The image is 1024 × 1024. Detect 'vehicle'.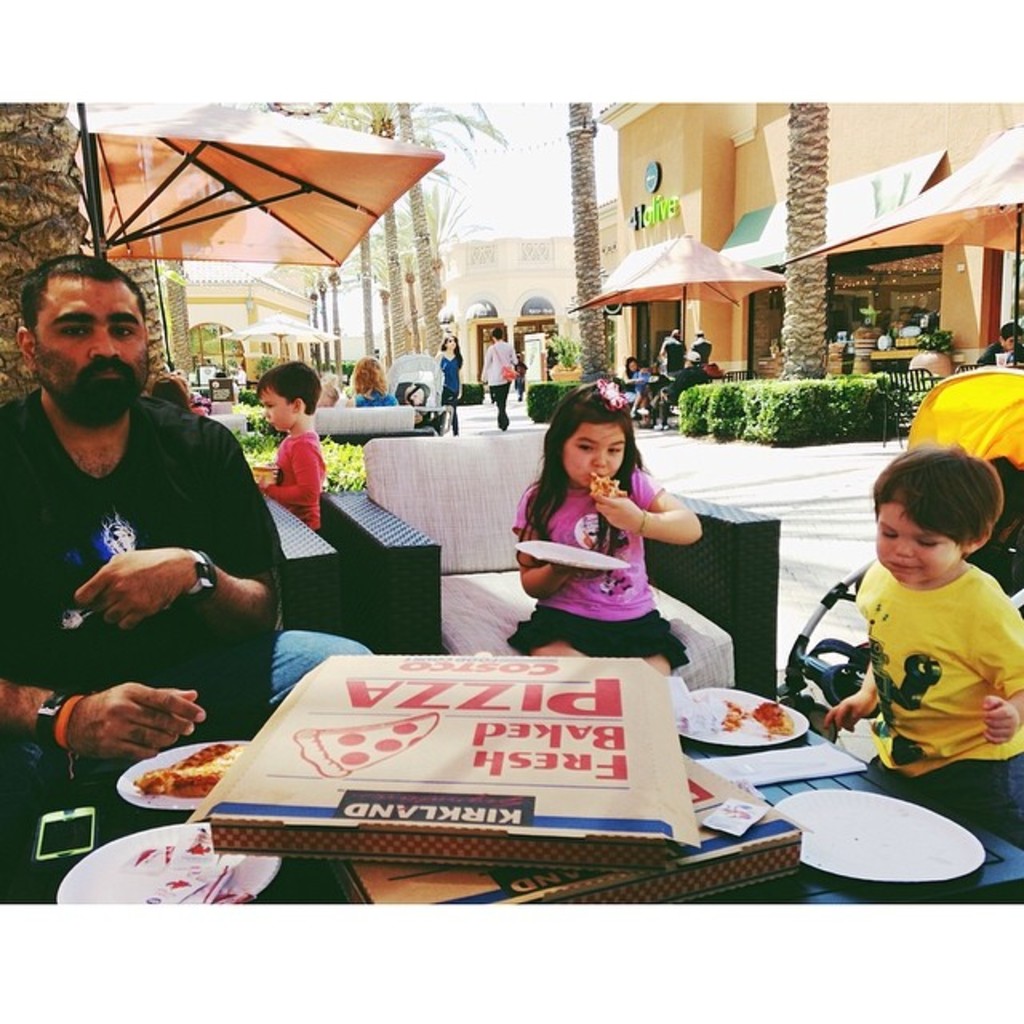
Detection: bbox=[378, 352, 462, 443].
